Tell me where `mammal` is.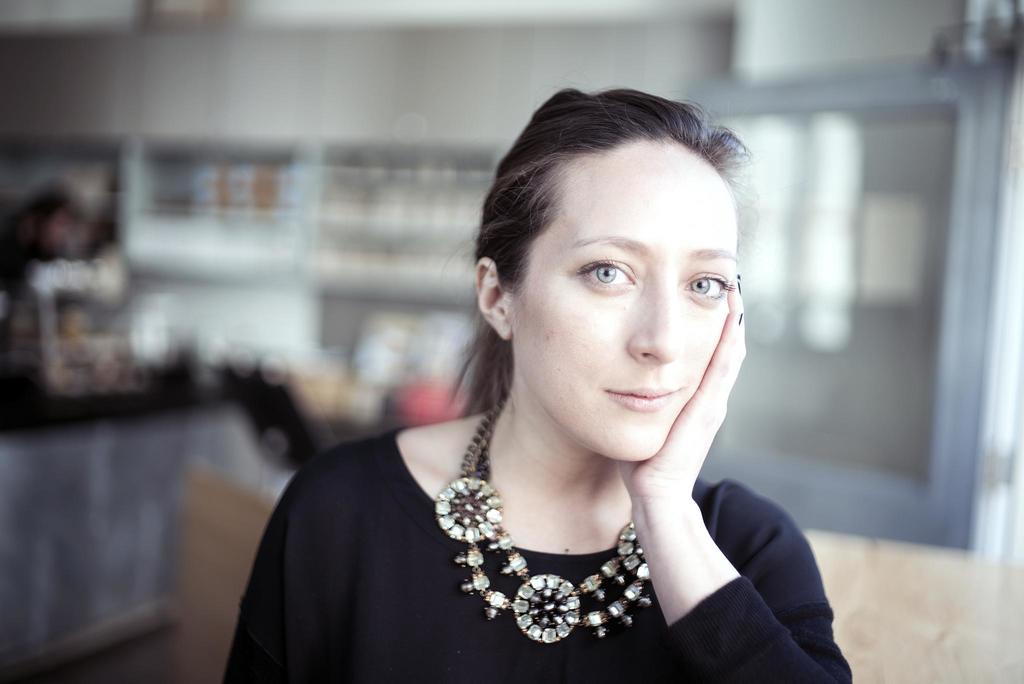
`mammal` is at detection(238, 88, 859, 644).
